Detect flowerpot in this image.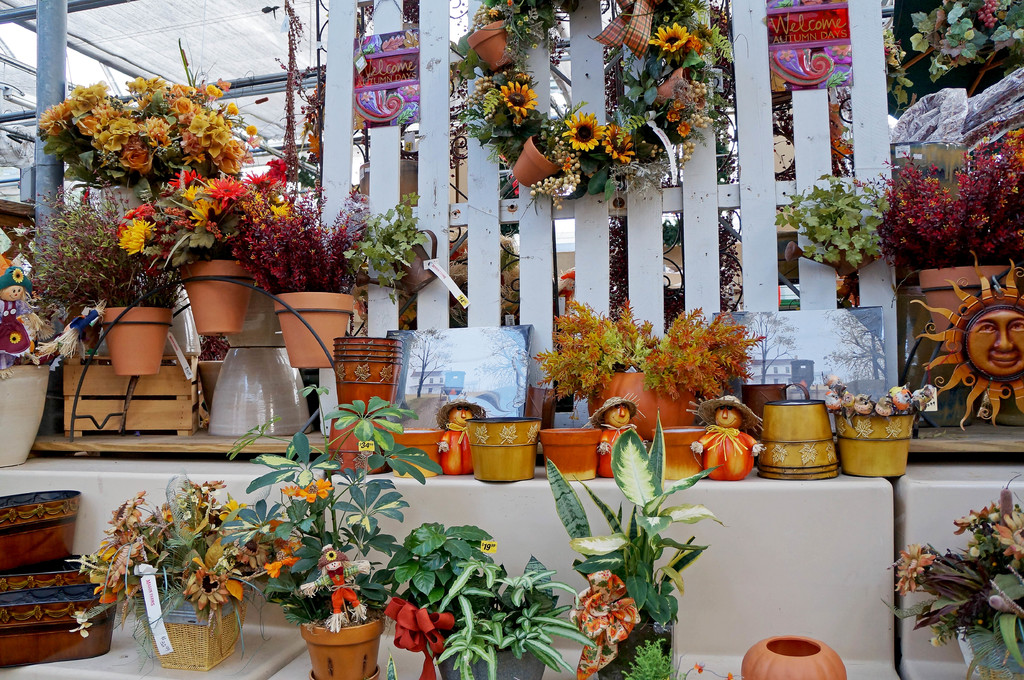
Detection: locate(434, 644, 547, 679).
